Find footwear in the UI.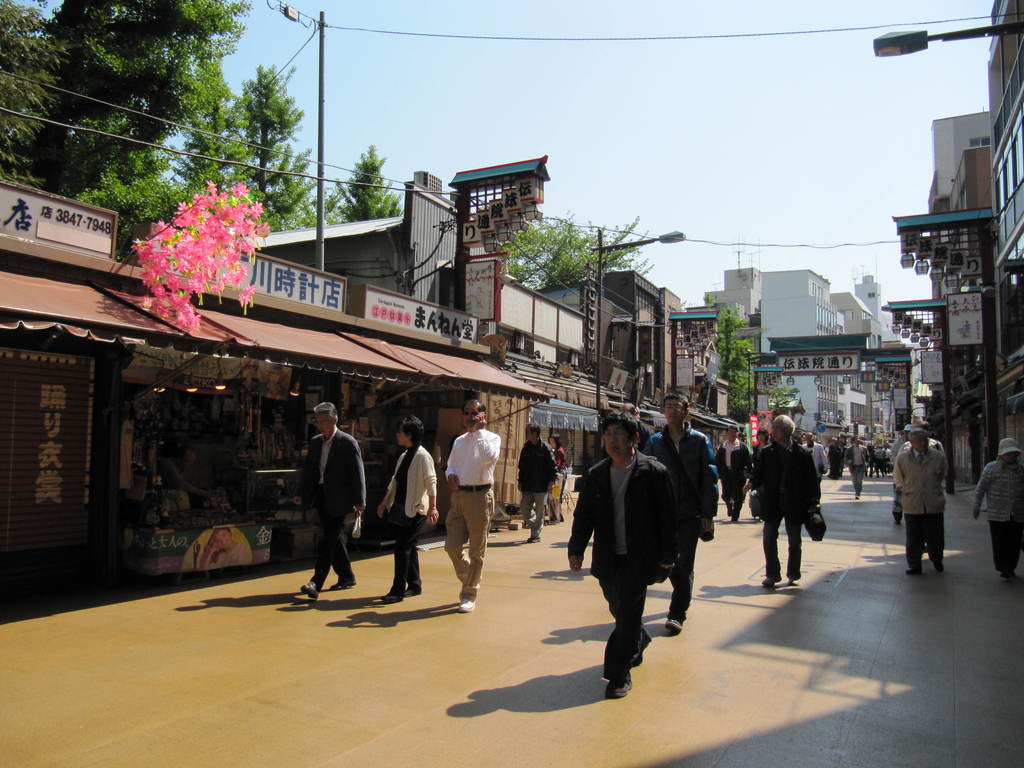
UI element at BBox(933, 563, 944, 574).
